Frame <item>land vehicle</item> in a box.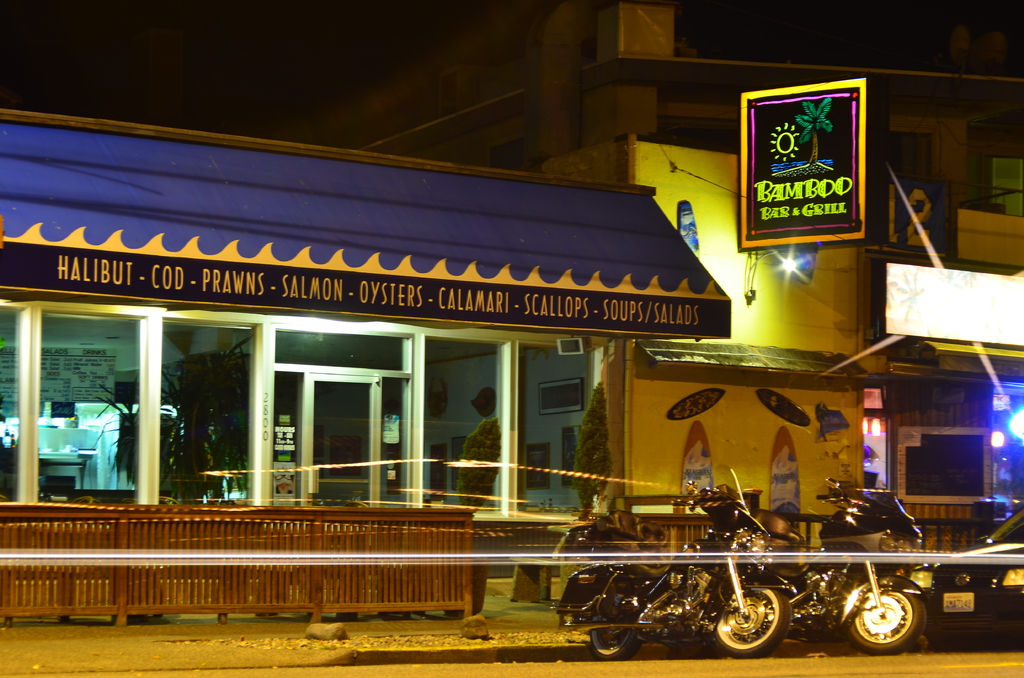
Rect(762, 477, 924, 655).
